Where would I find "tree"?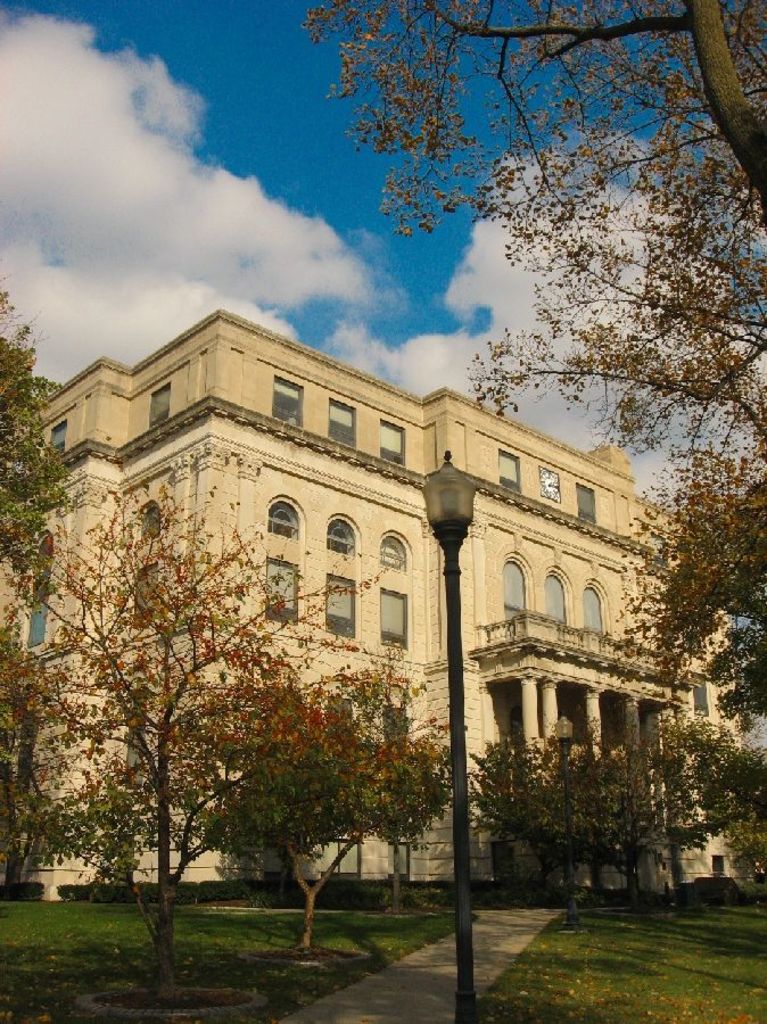
At (x1=646, y1=717, x2=766, y2=852).
